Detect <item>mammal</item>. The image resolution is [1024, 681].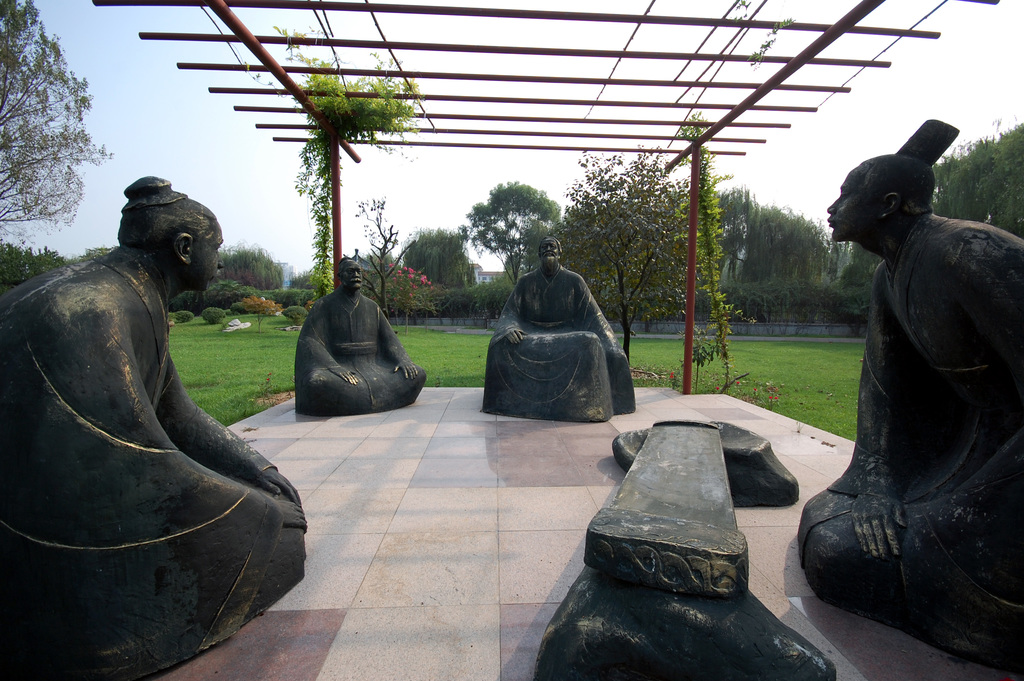
(x1=480, y1=239, x2=643, y2=429).
